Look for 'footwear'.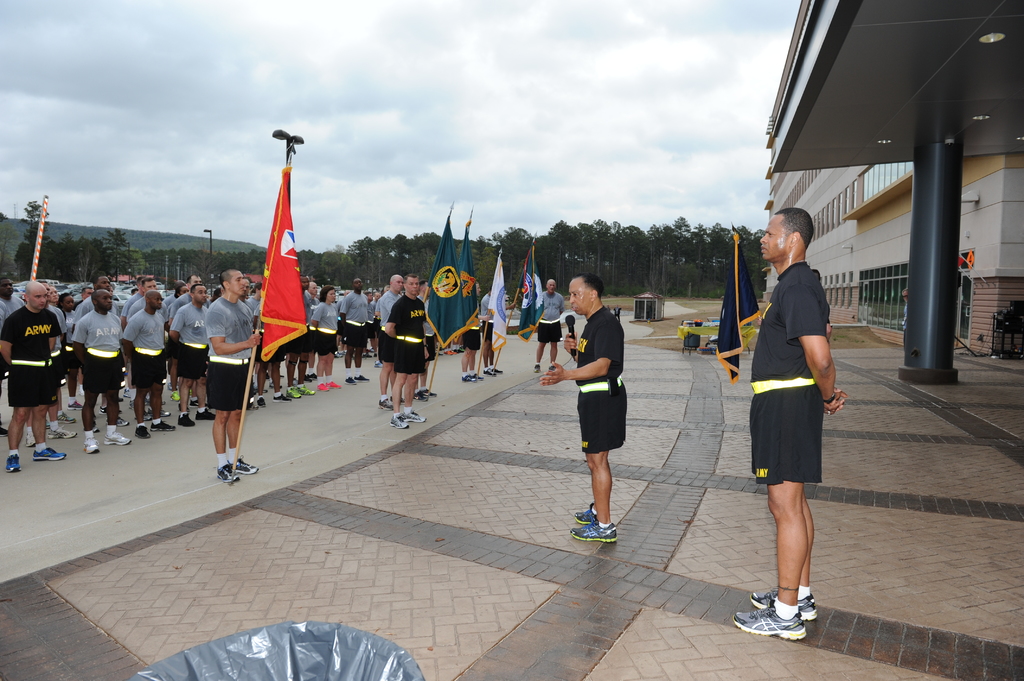
Found: select_region(347, 372, 369, 385).
